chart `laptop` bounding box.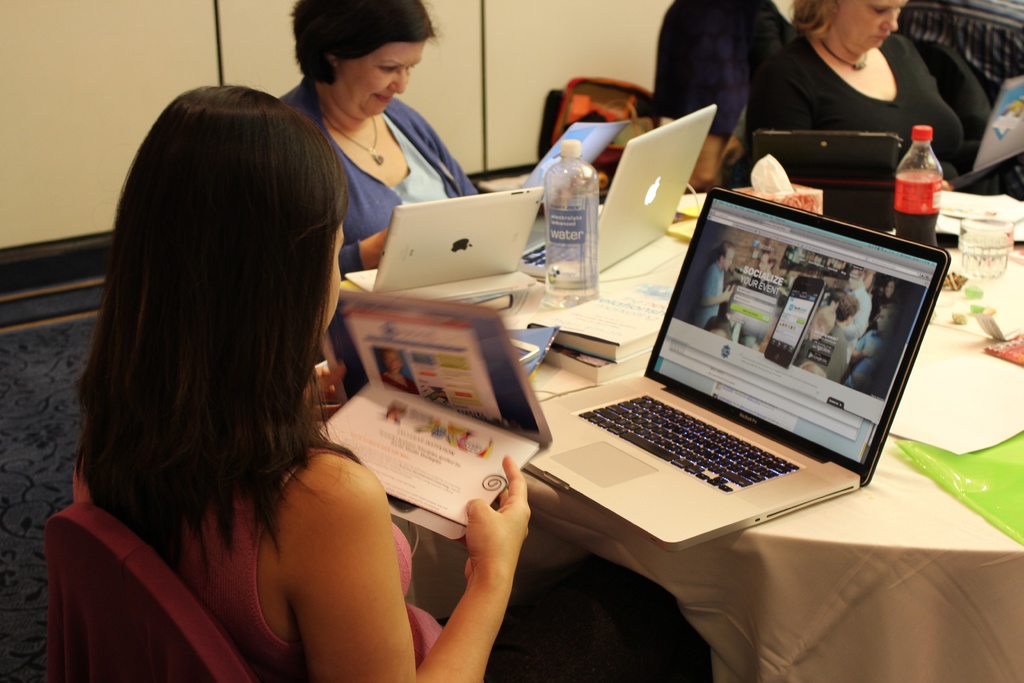
Charted: x1=949 y1=74 x2=1023 y2=192.
